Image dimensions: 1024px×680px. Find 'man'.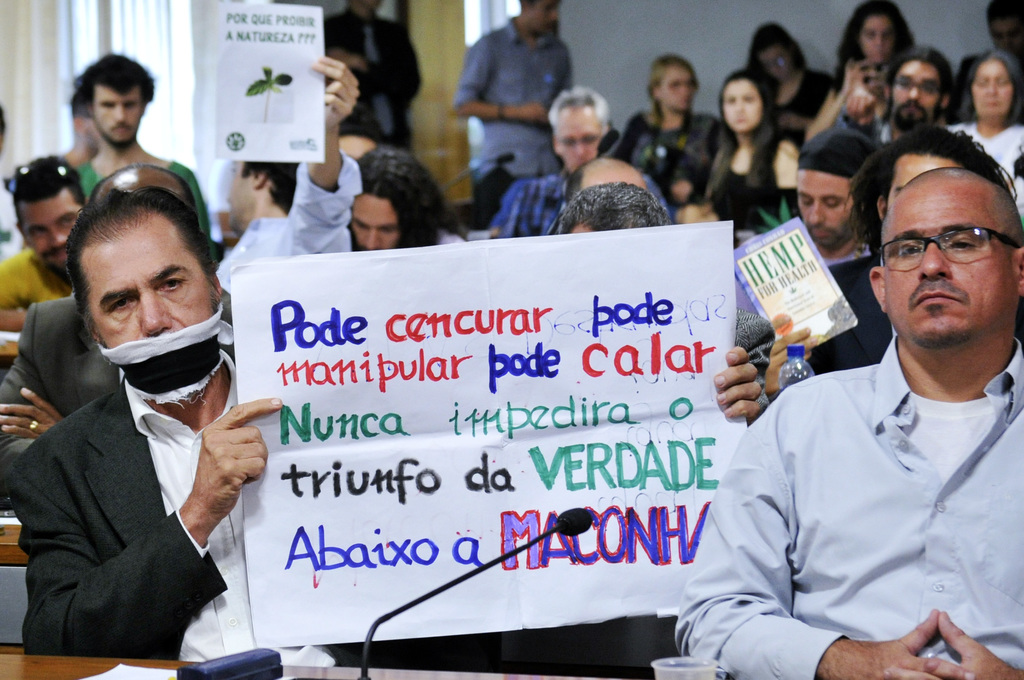
locate(667, 162, 1023, 679).
